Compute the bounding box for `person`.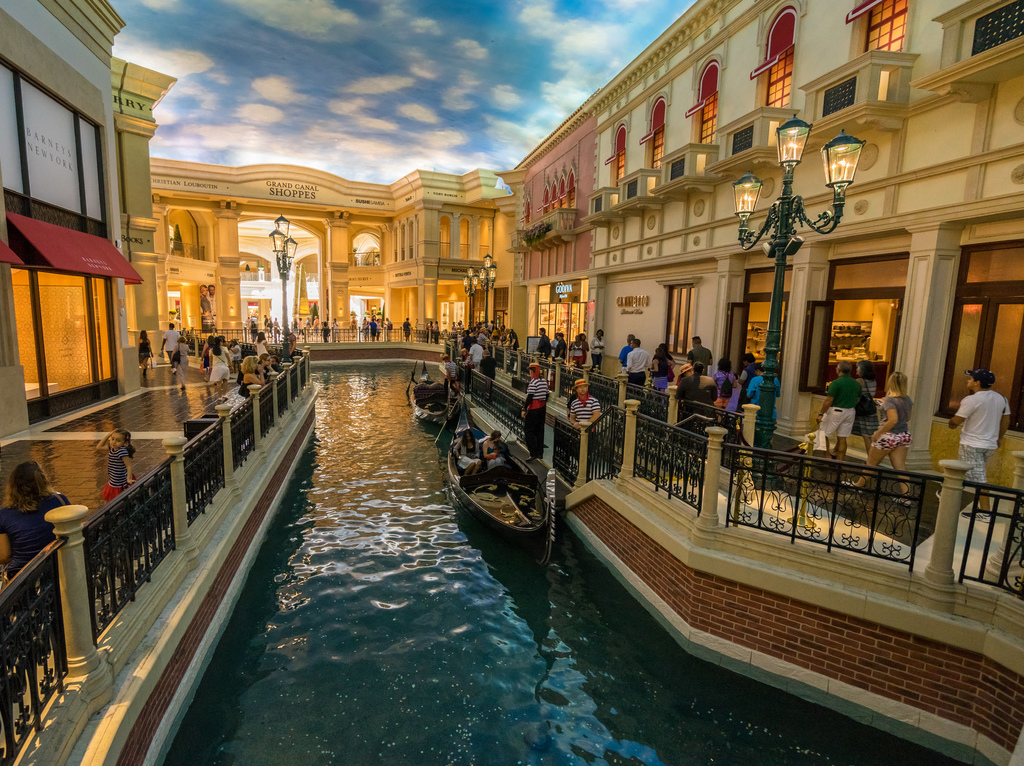
[left=814, top=360, right=860, bottom=479].
